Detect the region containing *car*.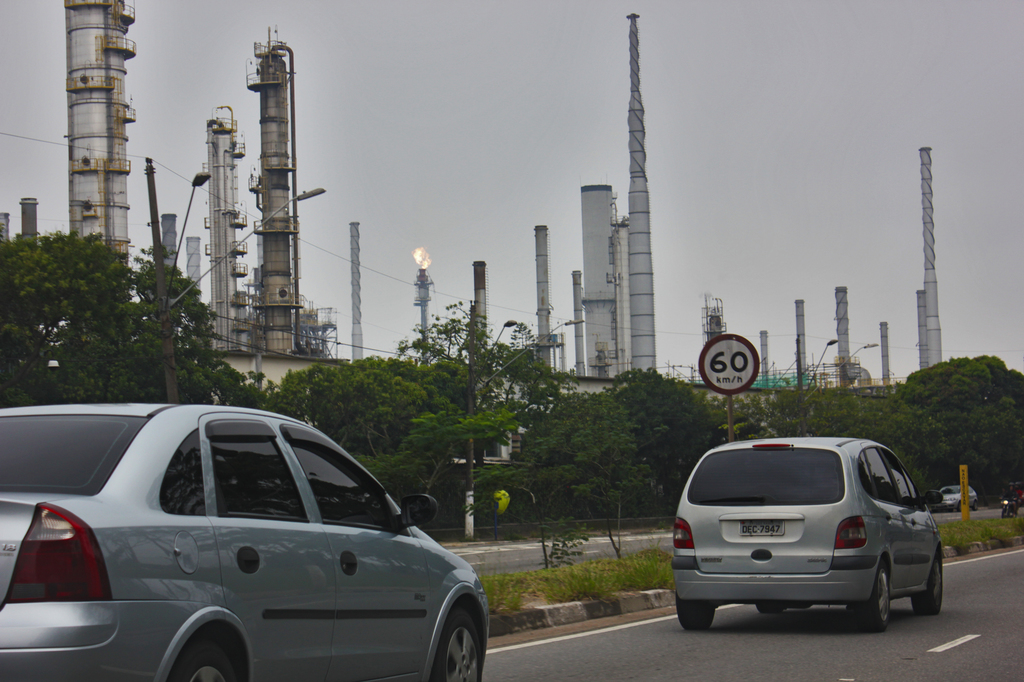
detection(0, 397, 492, 681).
